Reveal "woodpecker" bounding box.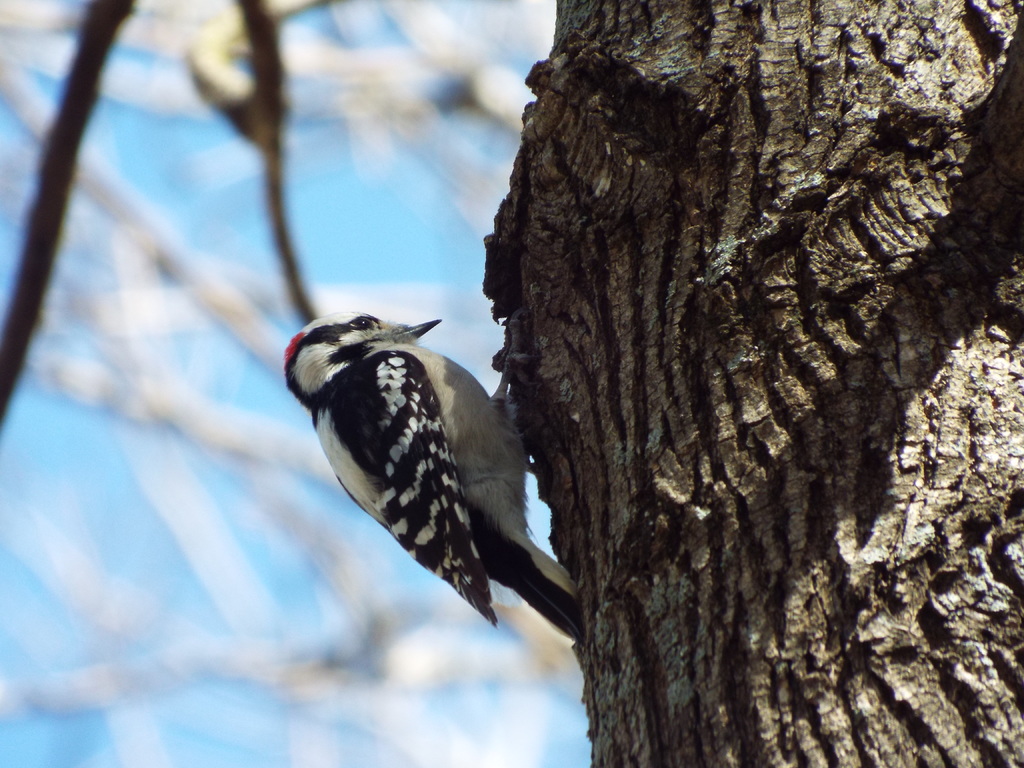
Revealed: select_region(273, 301, 586, 634).
